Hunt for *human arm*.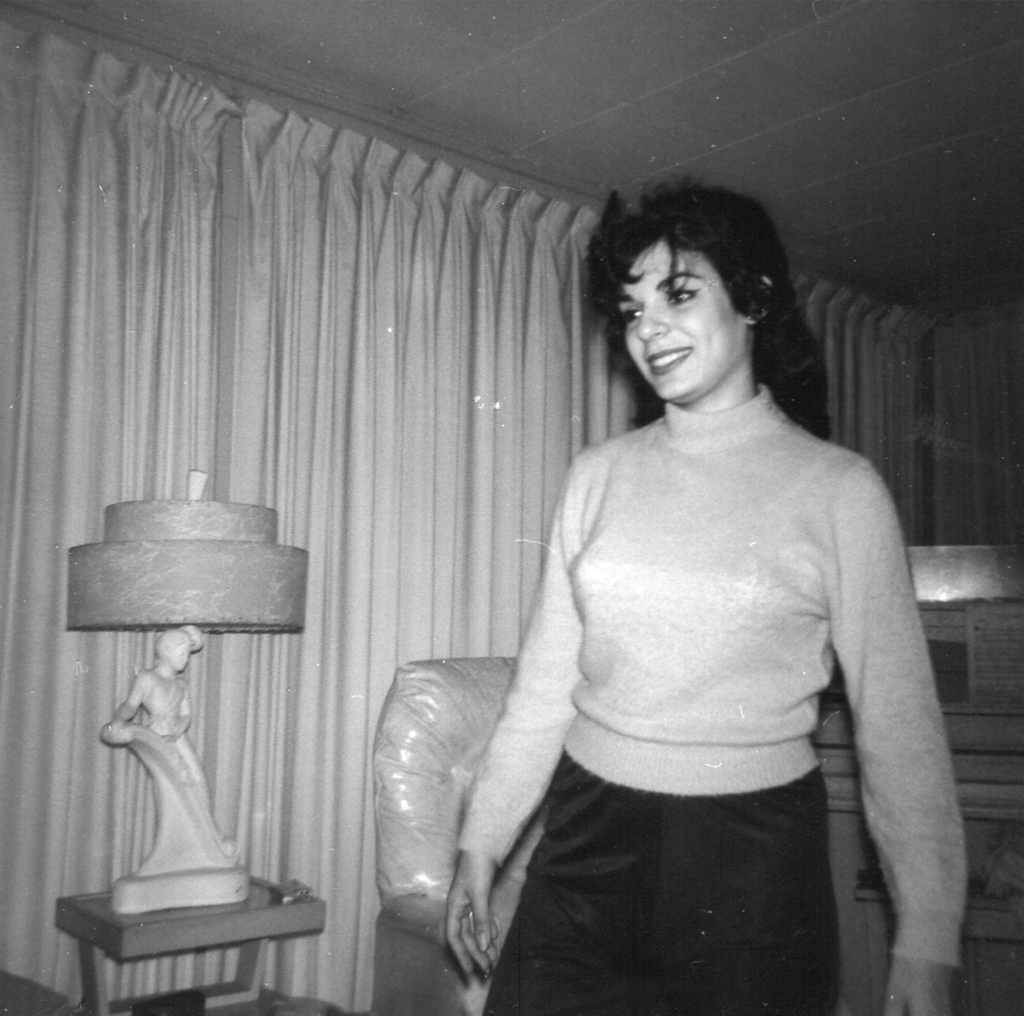
Hunted down at x1=437 y1=453 x2=580 y2=989.
